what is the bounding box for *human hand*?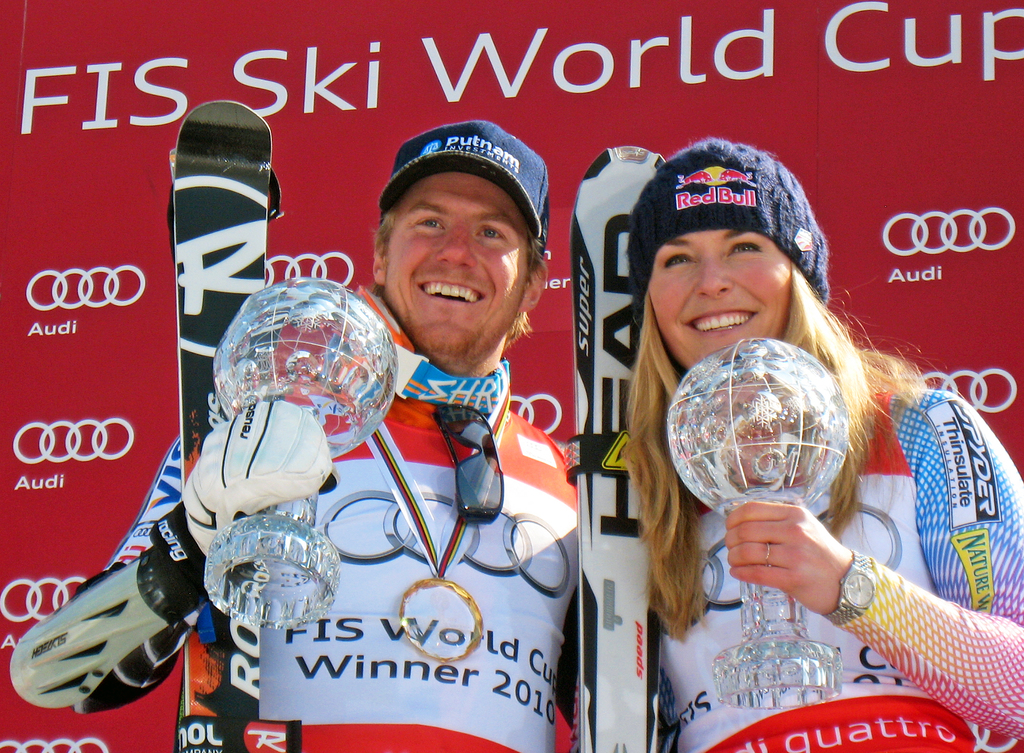
Rect(180, 393, 345, 563).
